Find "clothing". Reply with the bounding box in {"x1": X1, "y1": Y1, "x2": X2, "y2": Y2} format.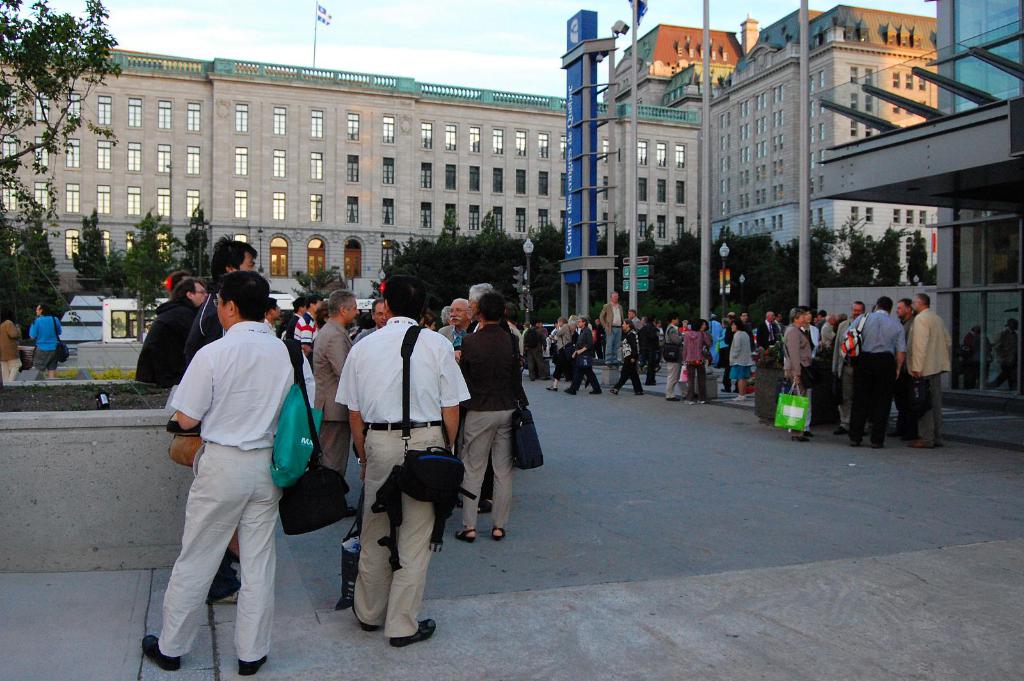
{"x1": 133, "y1": 287, "x2": 228, "y2": 387}.
